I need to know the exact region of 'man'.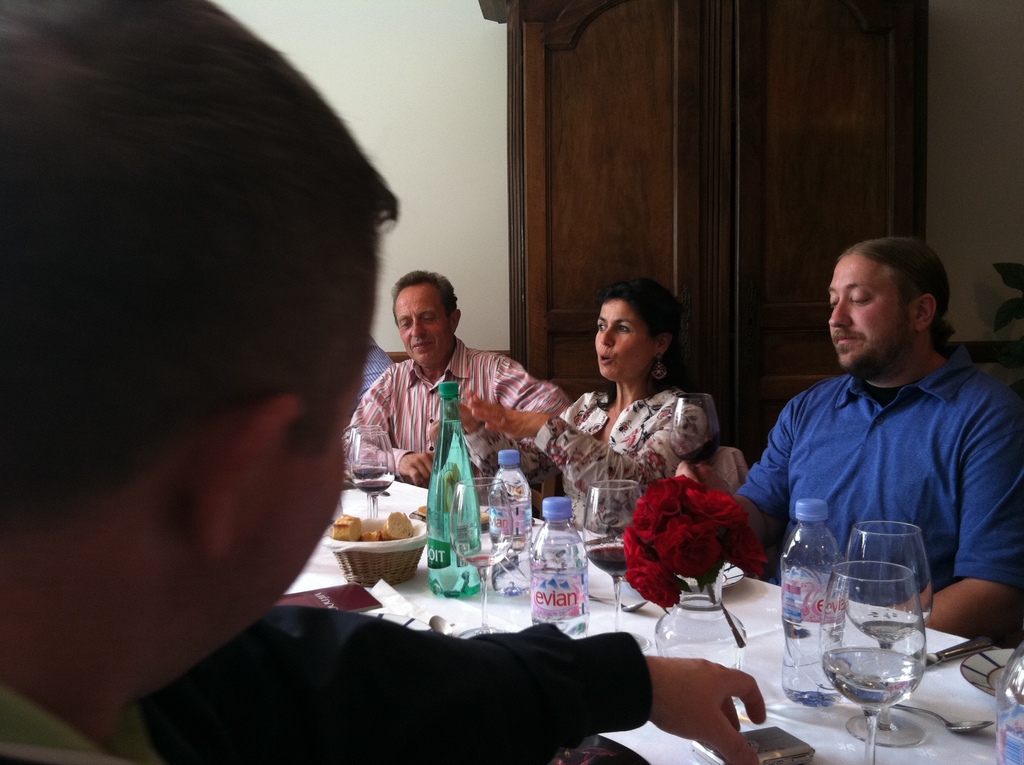
Region: <bbox>742, 223, 1014, 611</bbox>.
